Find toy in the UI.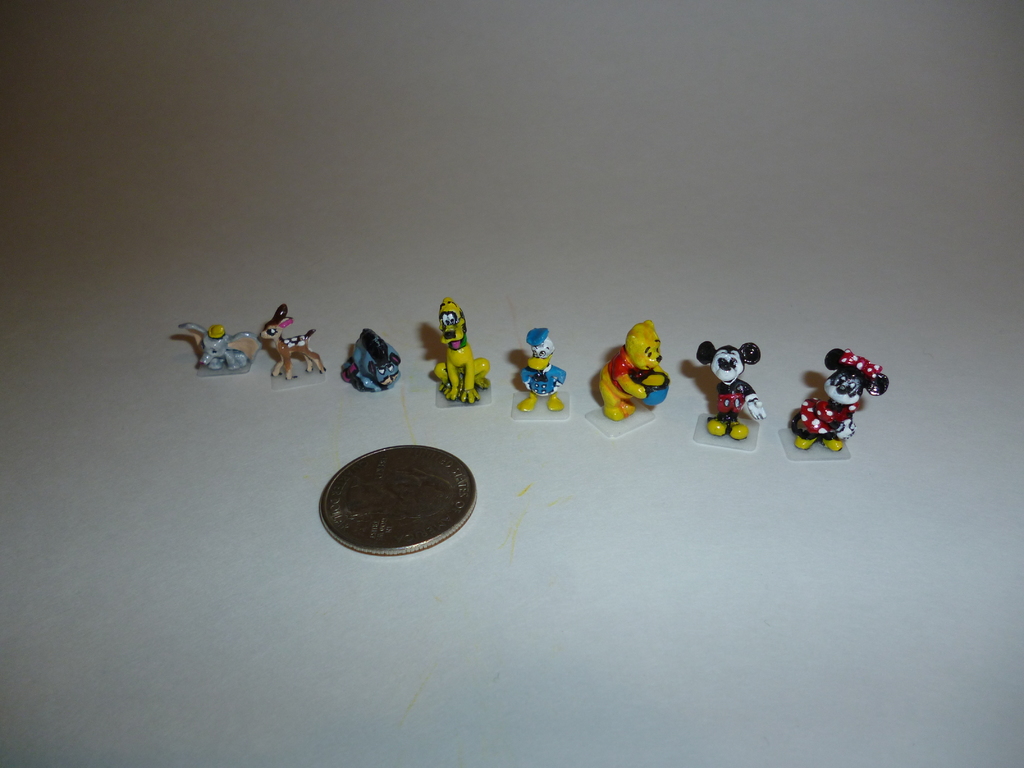
UI element at Rect(509, 327, 580, 425).
